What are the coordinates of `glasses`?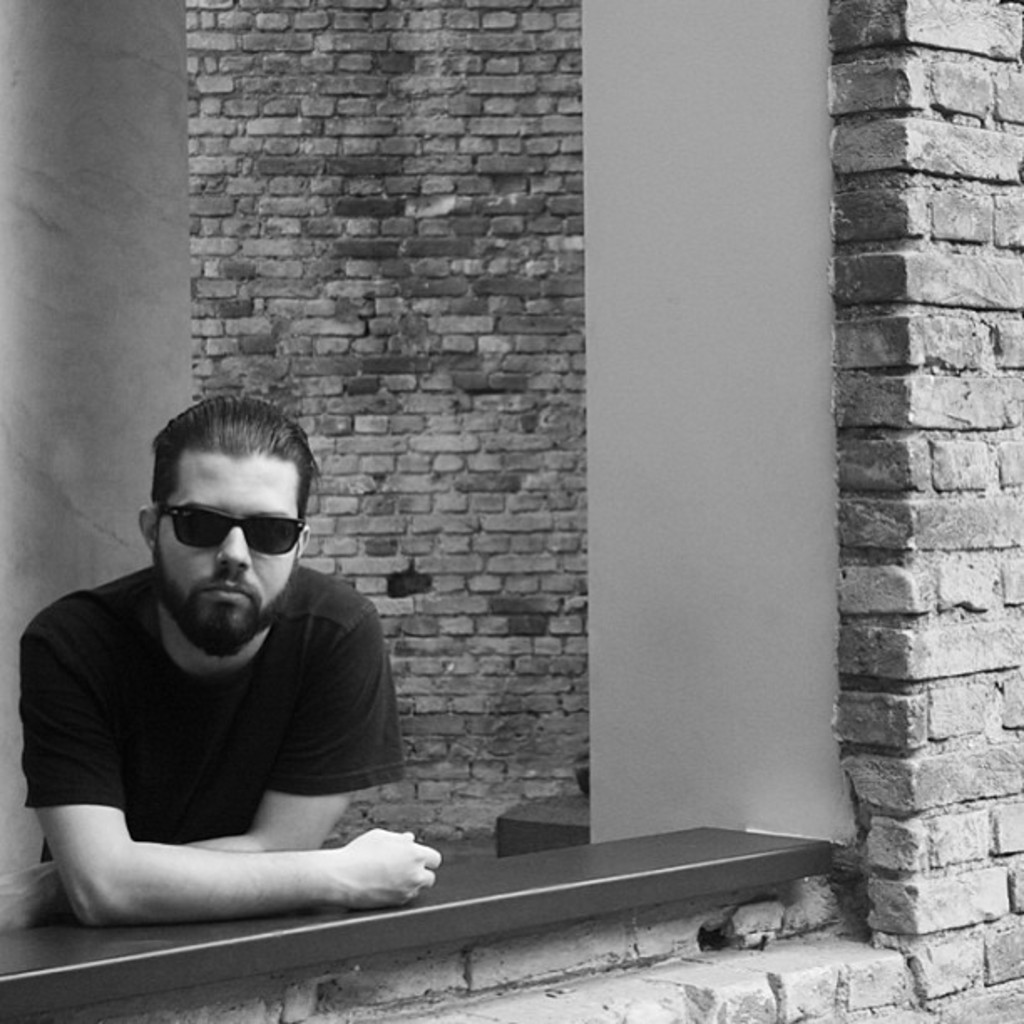
box=[157, 497, 306, 559].
